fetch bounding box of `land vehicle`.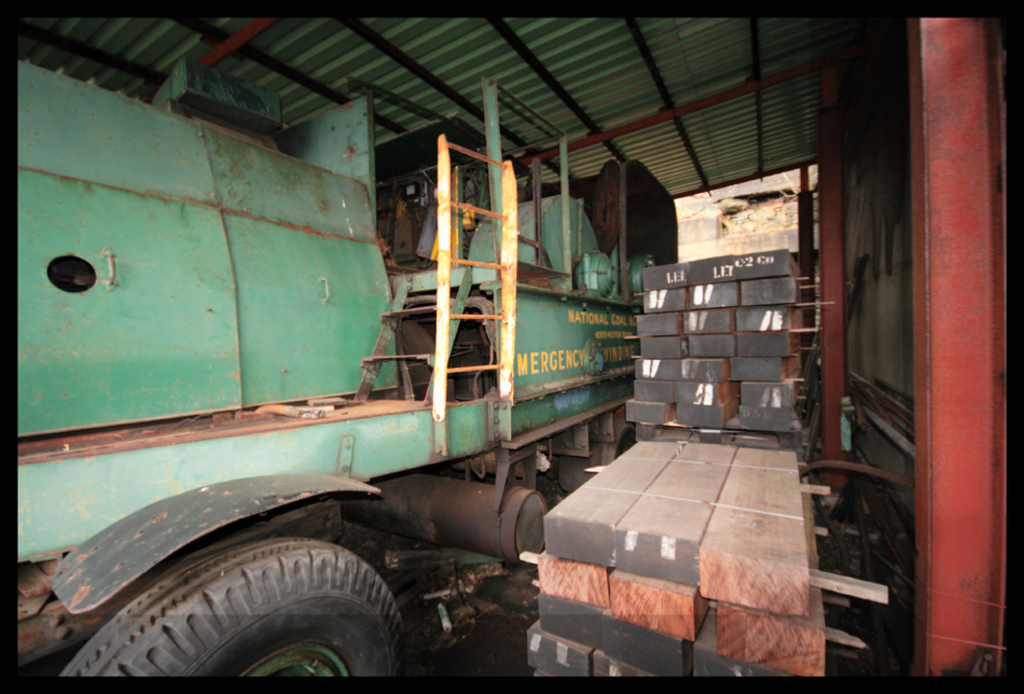
Bbox: (x1=18, y1=71, x2=689, y2=671).
